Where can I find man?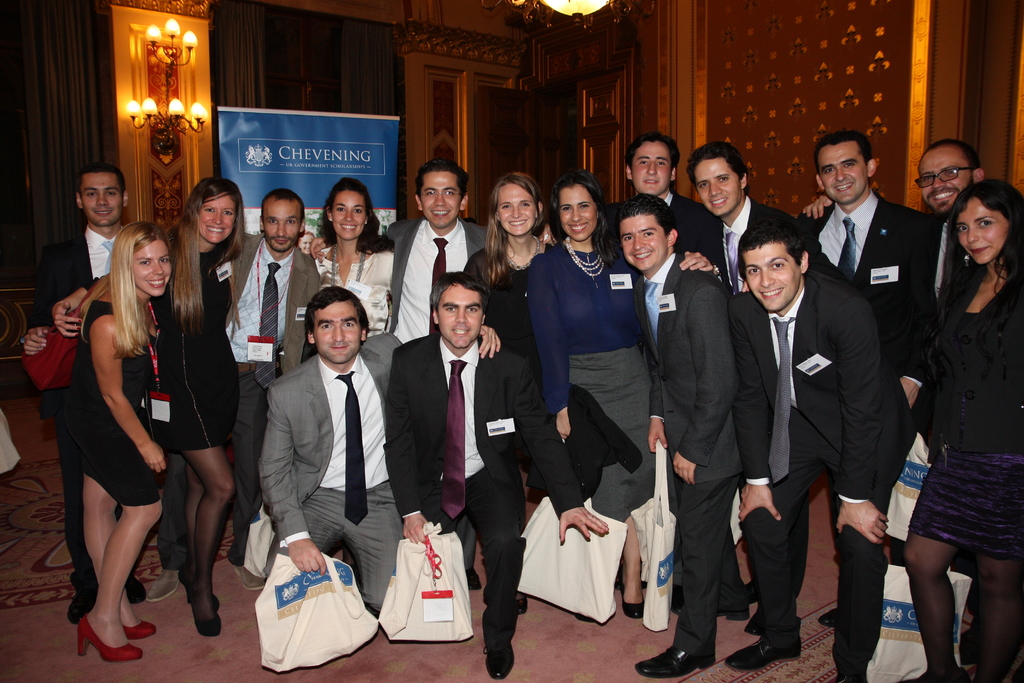
You can find it at (left=147, top=185, right=325, bottom=604).
